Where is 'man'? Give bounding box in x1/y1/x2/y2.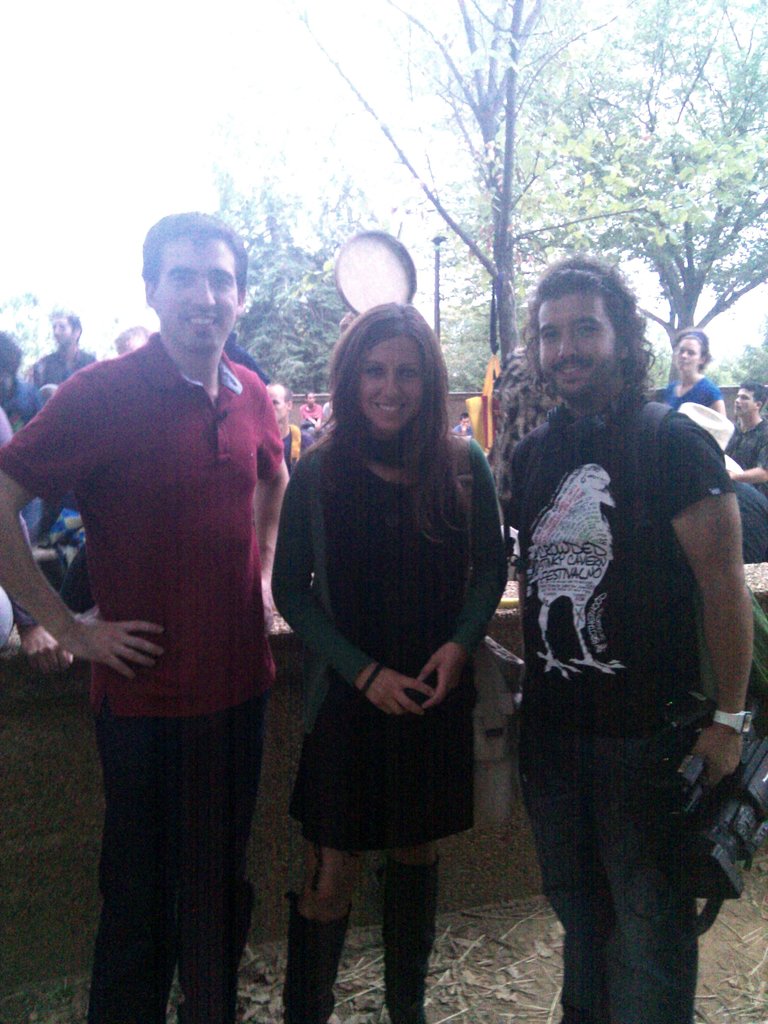
31/209/317/1004.
